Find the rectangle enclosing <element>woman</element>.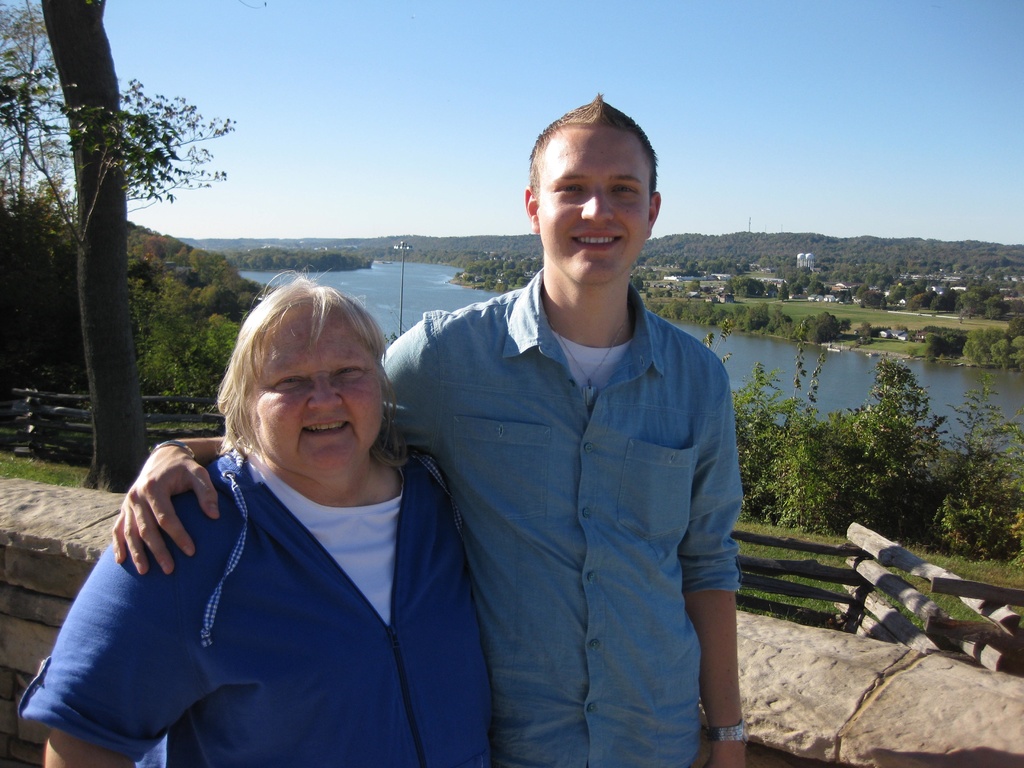
[79,239,506,763].
